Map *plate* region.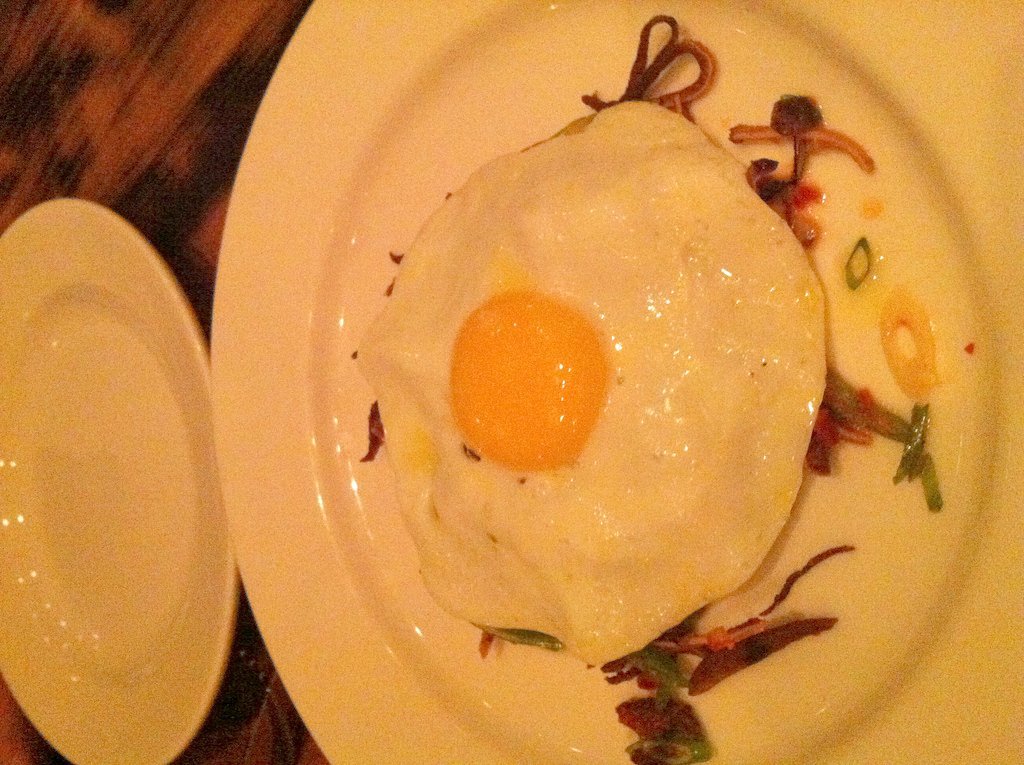
Mapped to Rect(0, 195, 240, 764).
